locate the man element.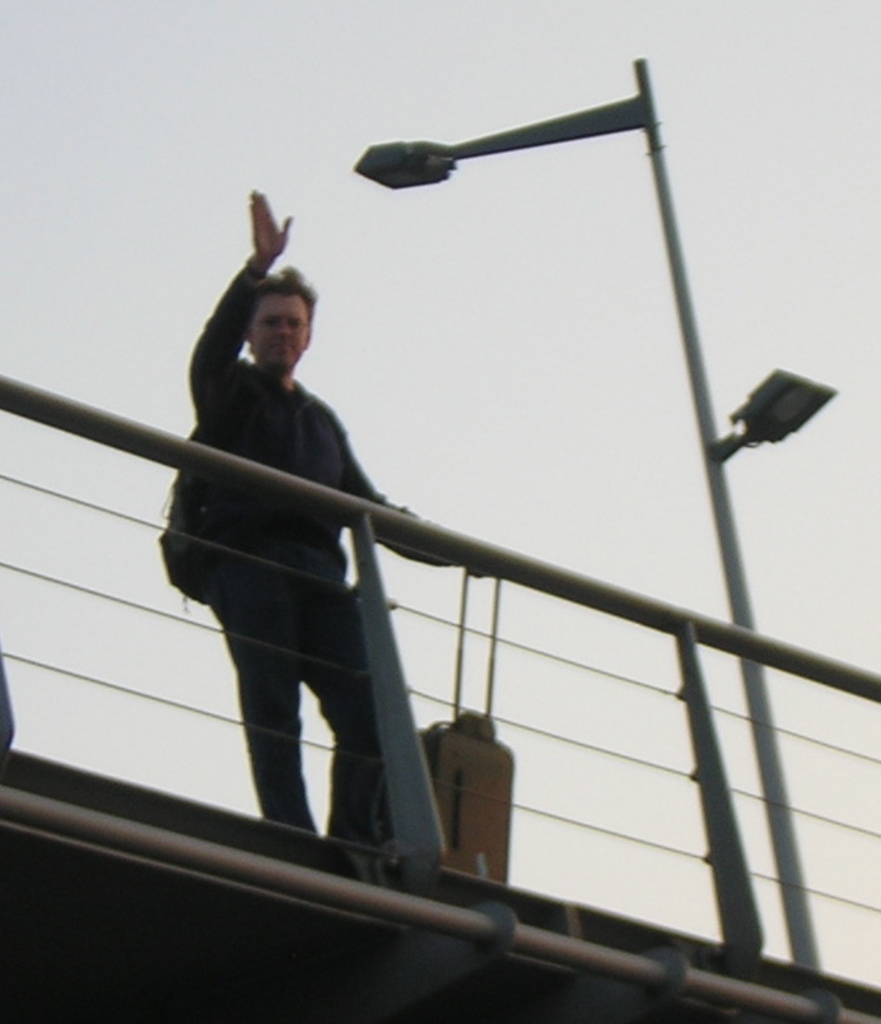
Element bbox: <bbox>160, 178, 423, 936</bbox>.
